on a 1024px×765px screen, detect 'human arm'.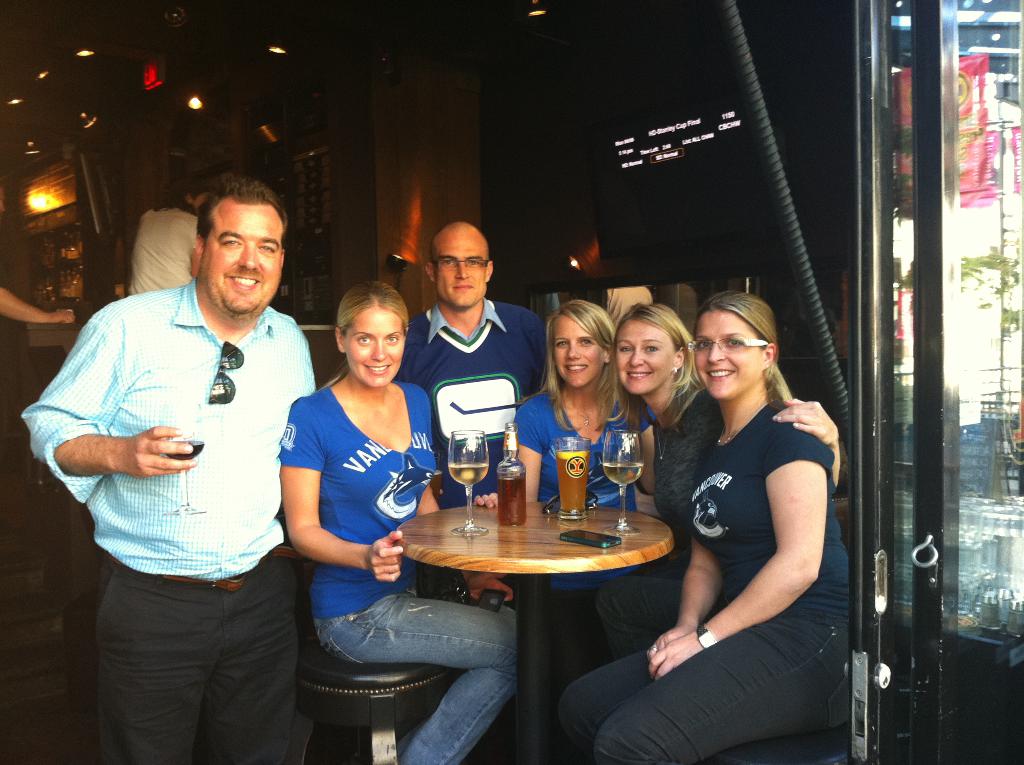
771:395:844:497.
